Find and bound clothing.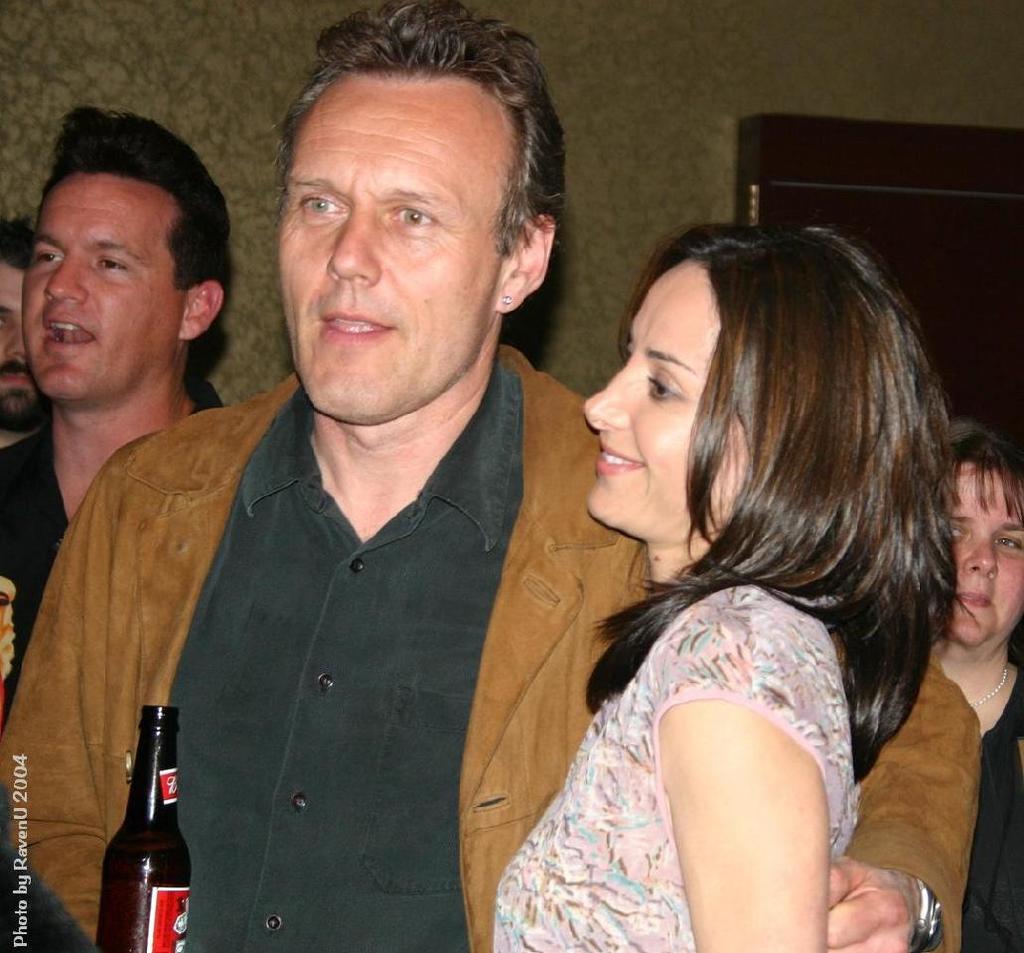
Bound: l=493, t=588, r=852, b=952.
